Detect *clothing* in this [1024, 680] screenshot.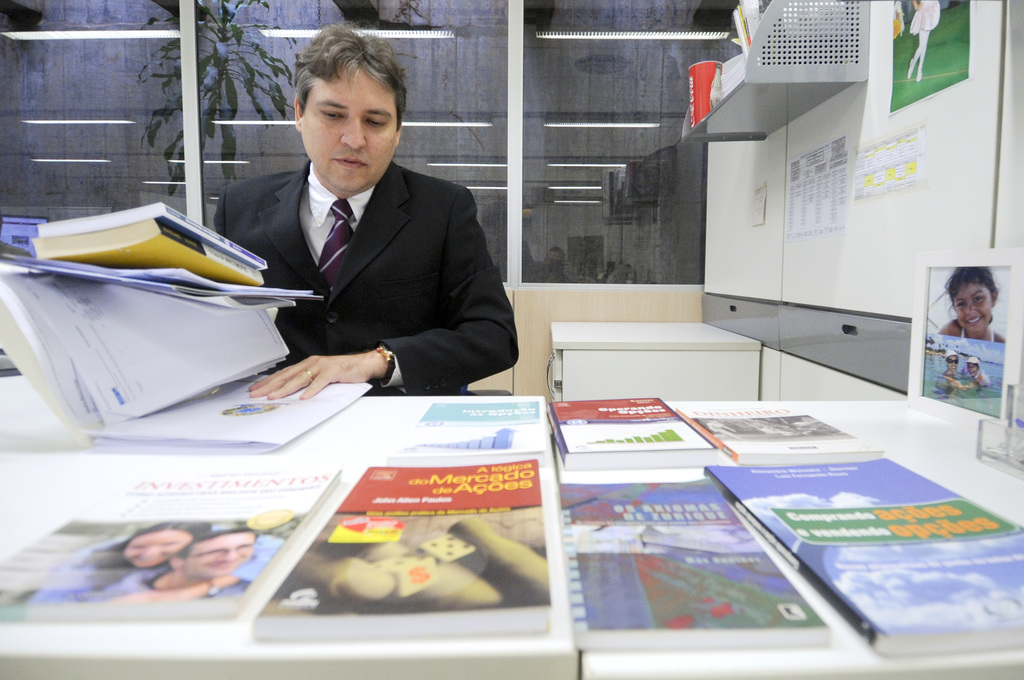
Detection: (201, 95, 506, 410).
